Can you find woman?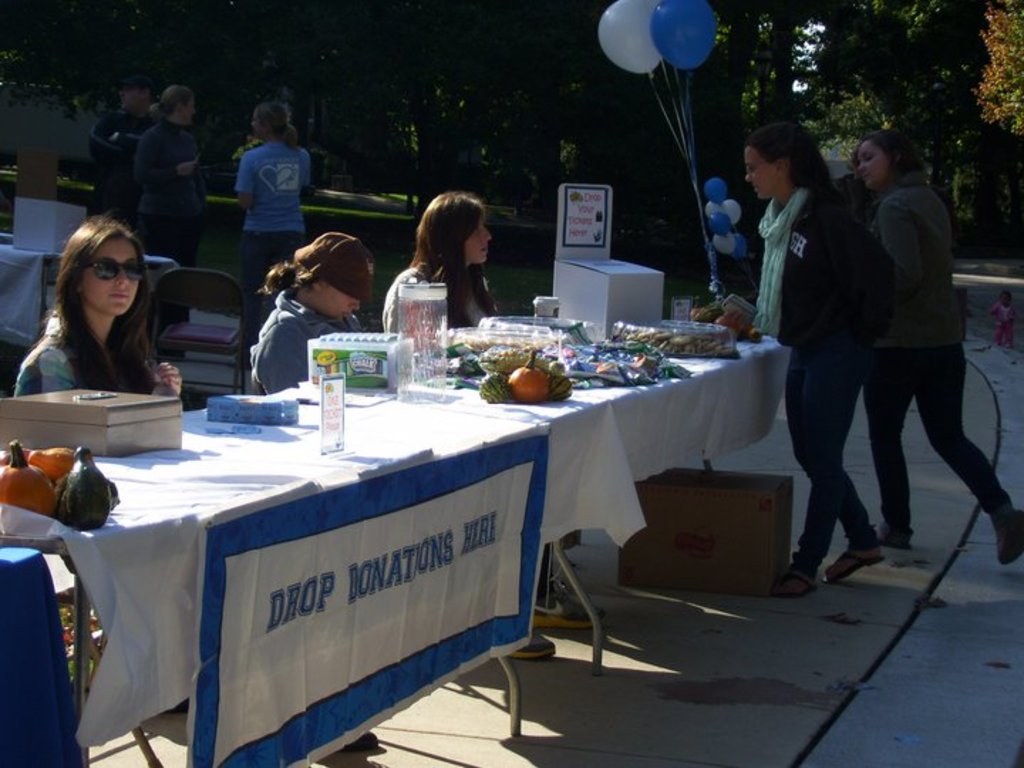
Yes, bounding box: (x1=18, y1=215, x2=185, y2=411).
